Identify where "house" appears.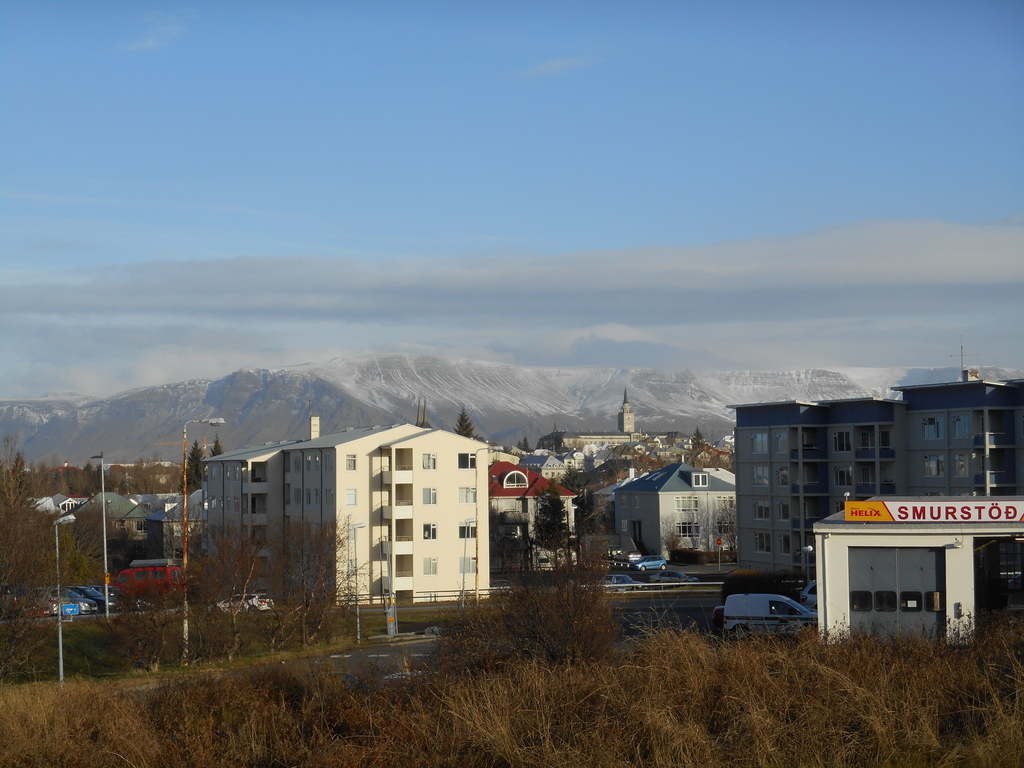
Appears at Rect(27, 482, 191, 555).
